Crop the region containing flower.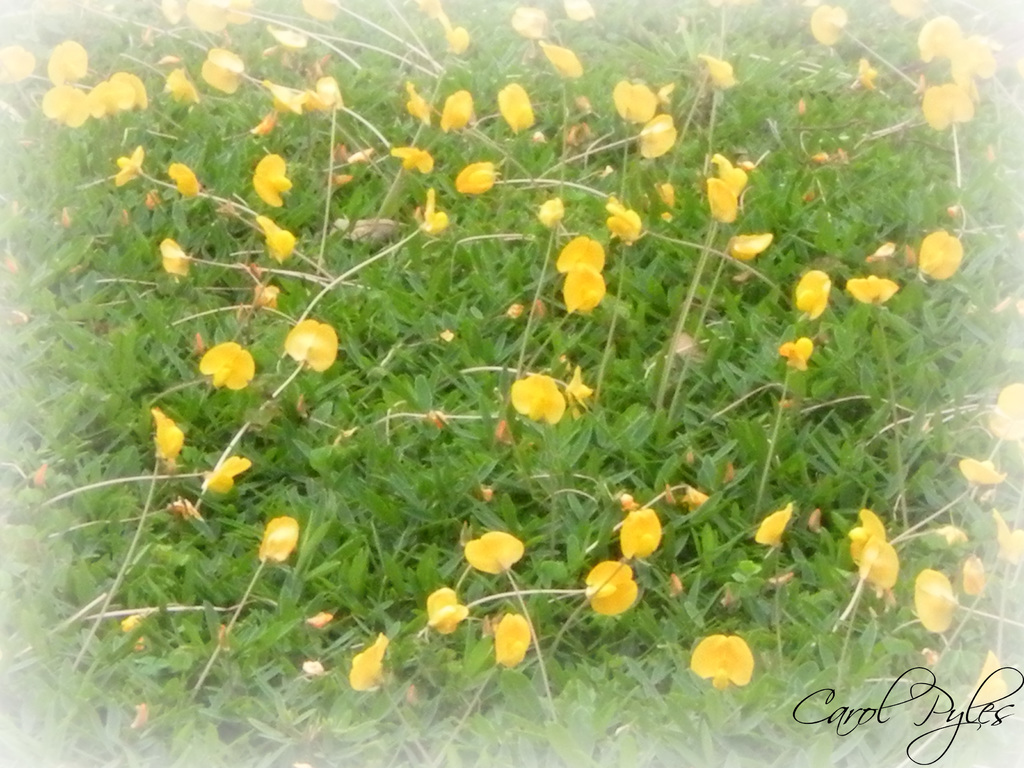
Crop region: <region>847, 506, 888, 565</region>.
